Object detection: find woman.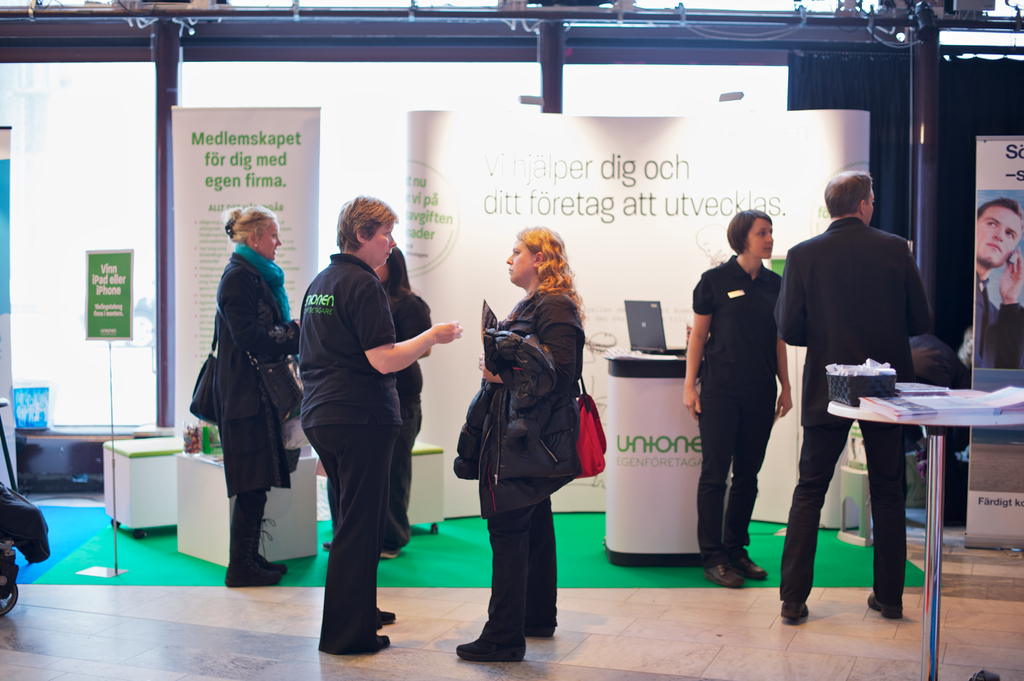
rect(298, 196, 462, 656).
